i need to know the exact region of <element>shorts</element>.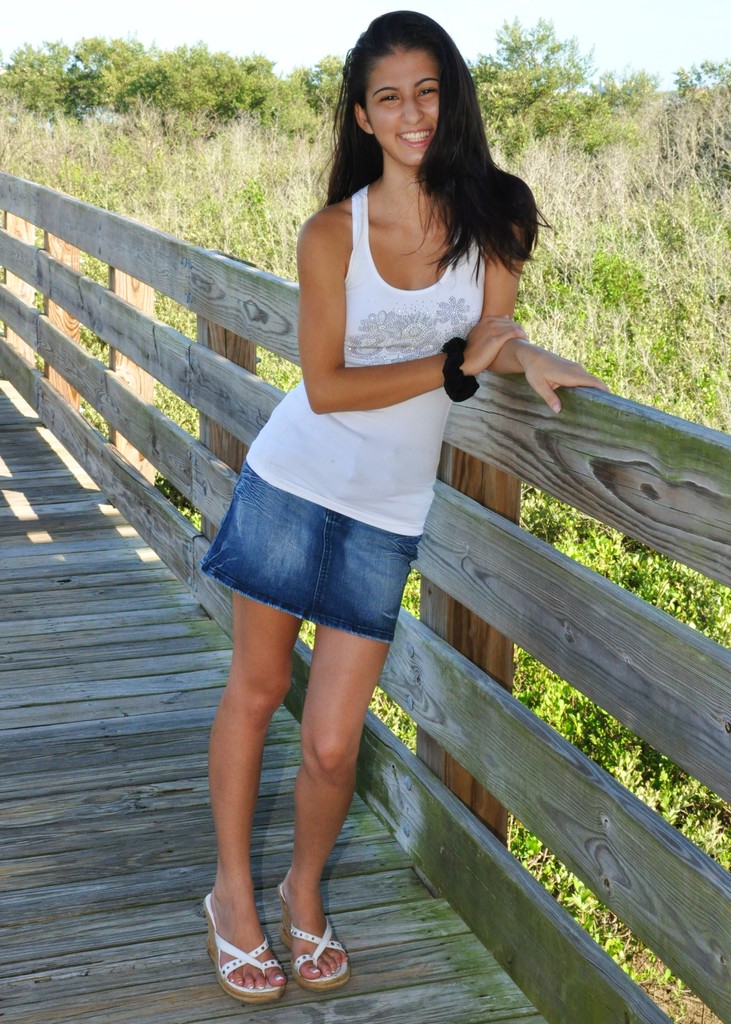
Region: (198,461,424,645).
